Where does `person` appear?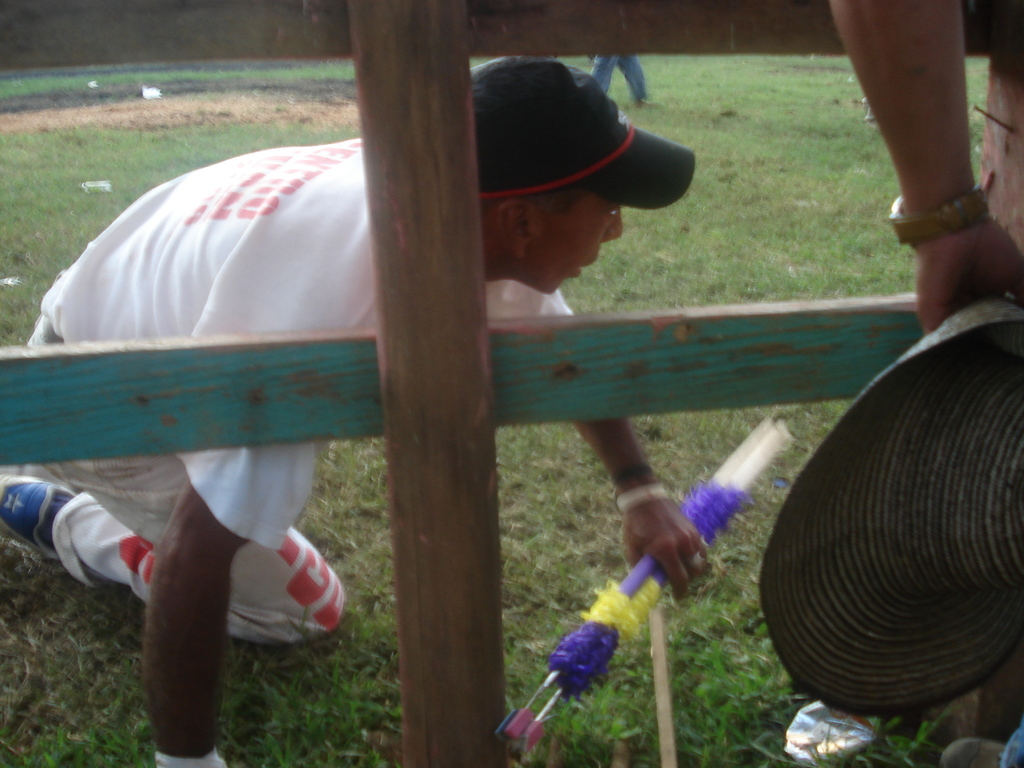
Appears at bbox=(105, 120, 832, 741).
